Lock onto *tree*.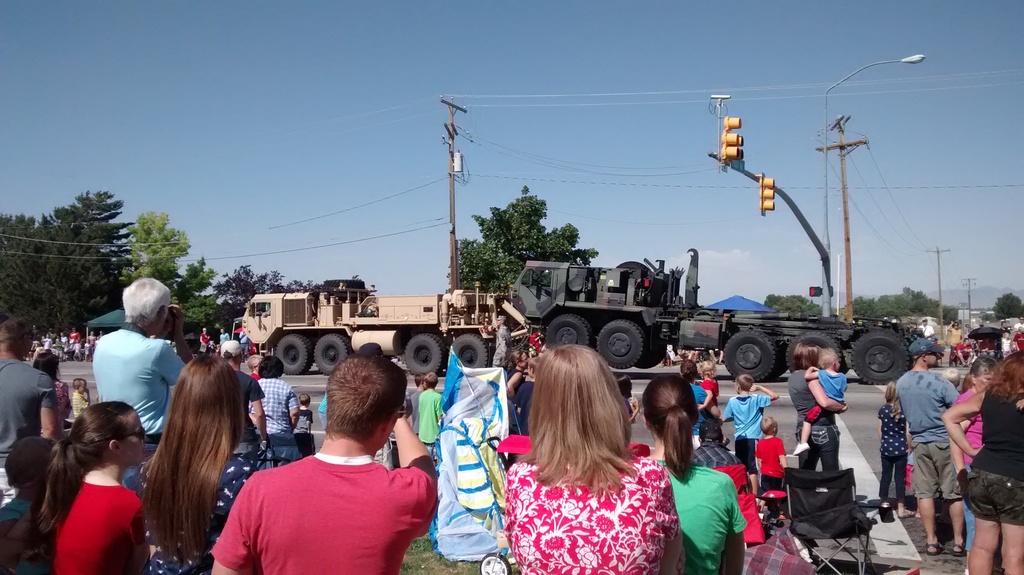
Locked: box=[214, 266, 323, 324].
